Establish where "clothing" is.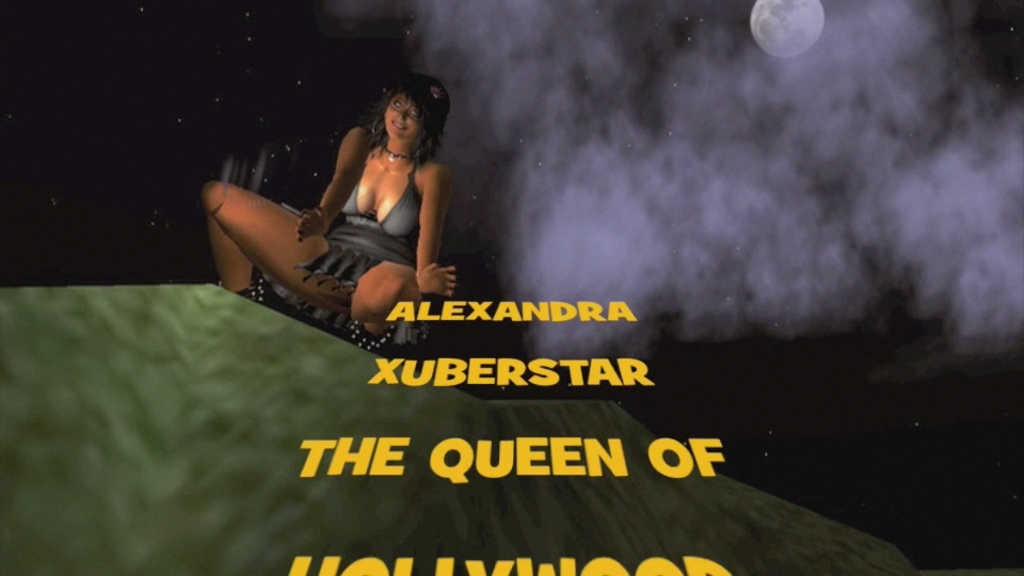
Established at select_region(342, 131, 428, 238).
